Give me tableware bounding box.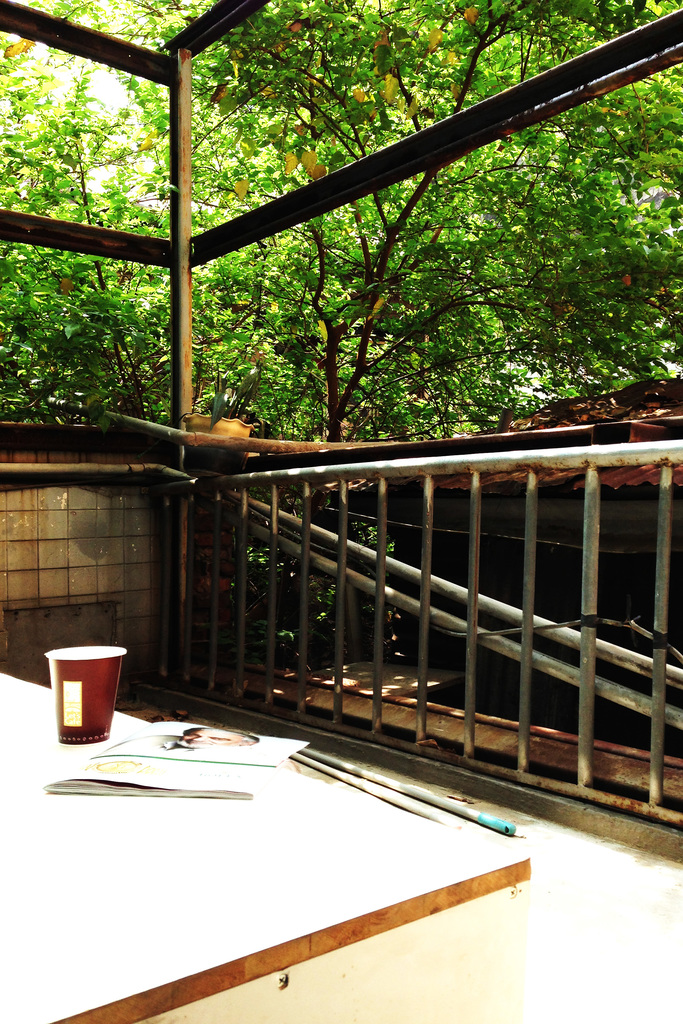
[left=39, top=640, right=120, bottom=755].
